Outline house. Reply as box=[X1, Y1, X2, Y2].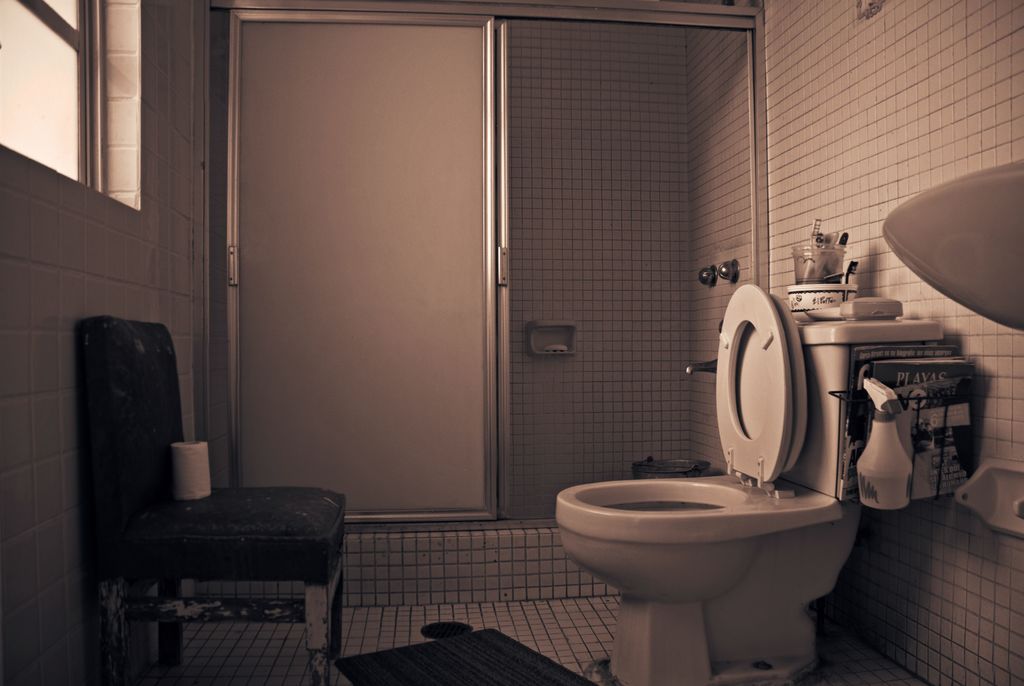
box=[0, 0, 1023, 685].
